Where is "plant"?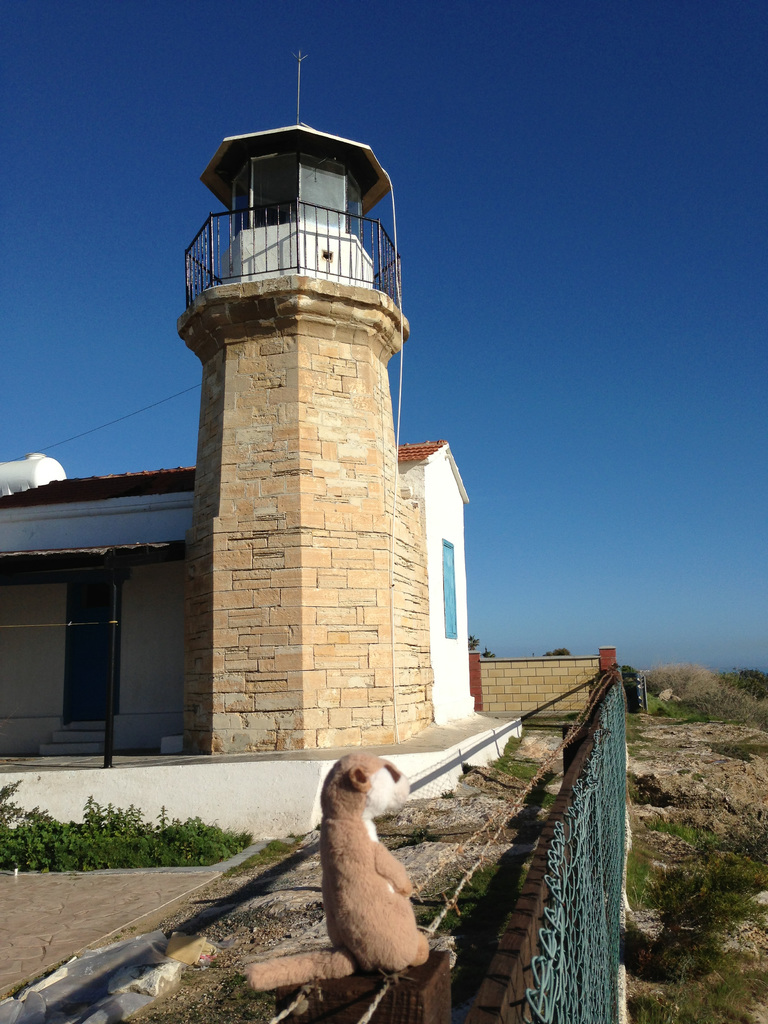
(left=644, top=692, right=707, bottom=723).
